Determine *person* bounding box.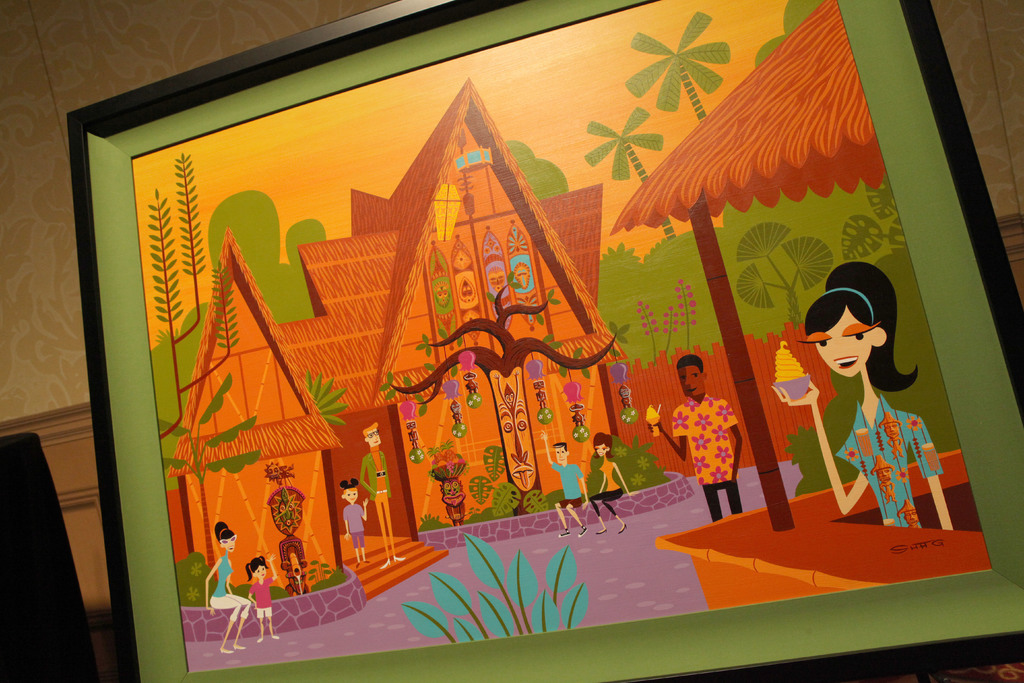
Determined: <bbox>246, 555, 277, 639</bbox>.
